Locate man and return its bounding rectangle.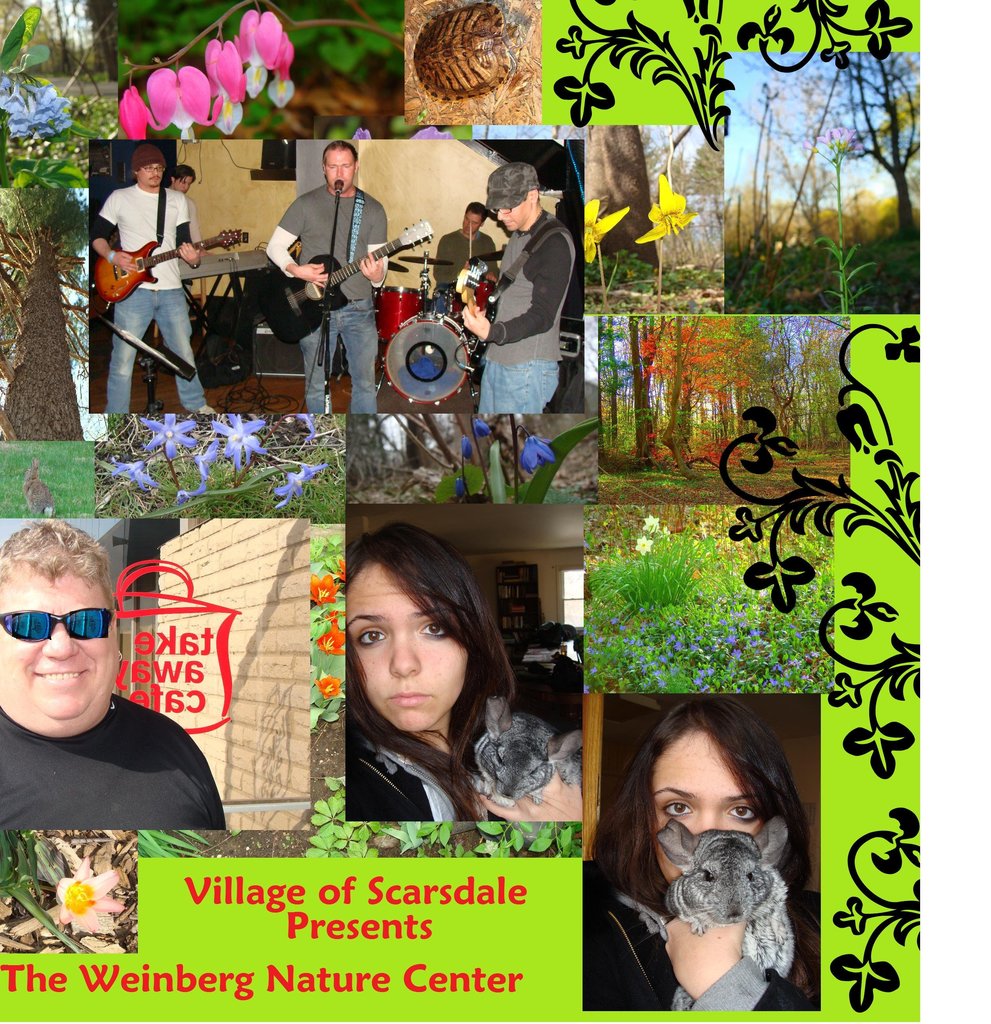
x1=264, y1=139, x2=391, y2=410.
